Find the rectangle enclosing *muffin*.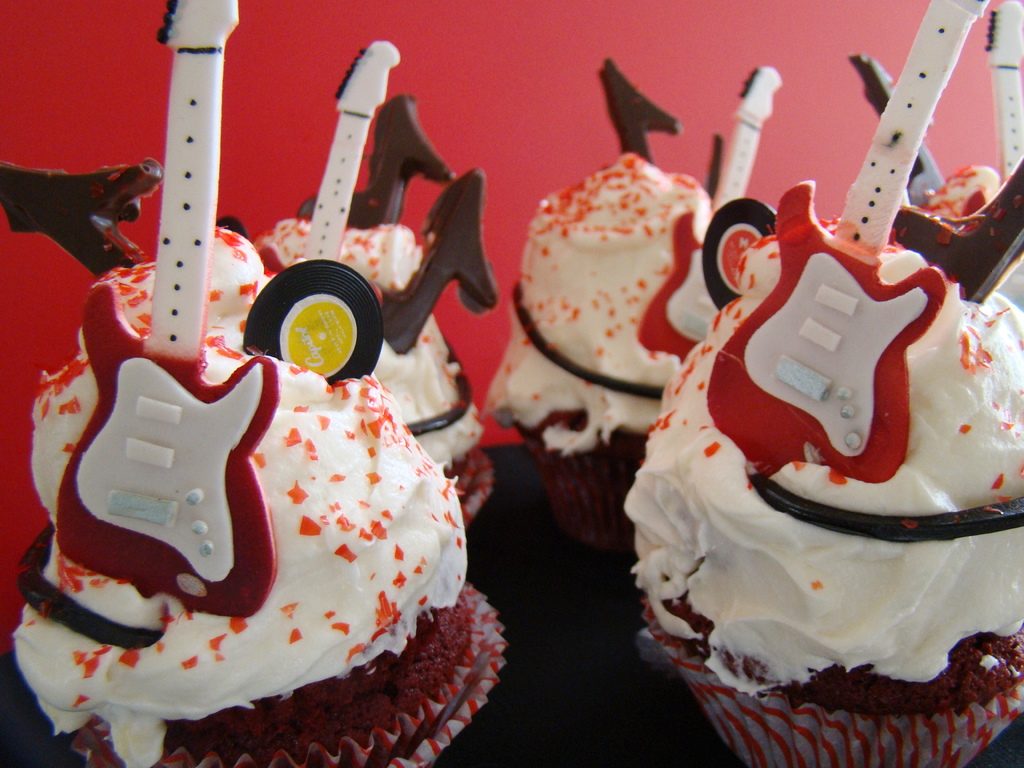
box=[480, 70, 781, 552].
